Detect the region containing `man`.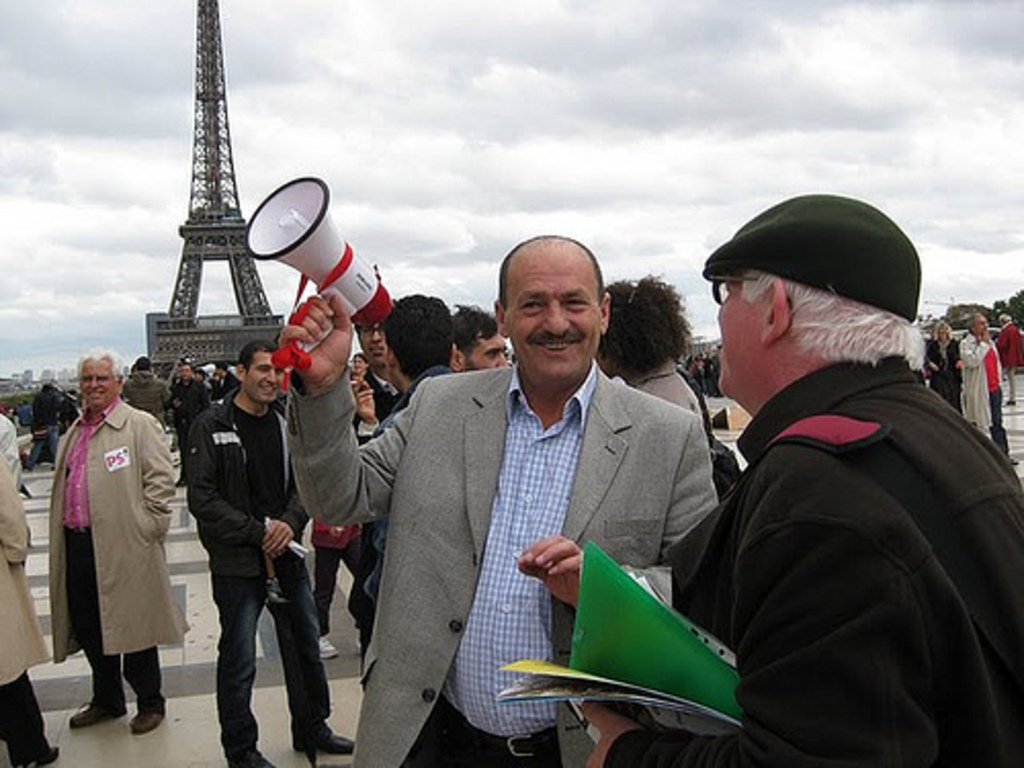
bbox=[279, 244, 725, 762].
